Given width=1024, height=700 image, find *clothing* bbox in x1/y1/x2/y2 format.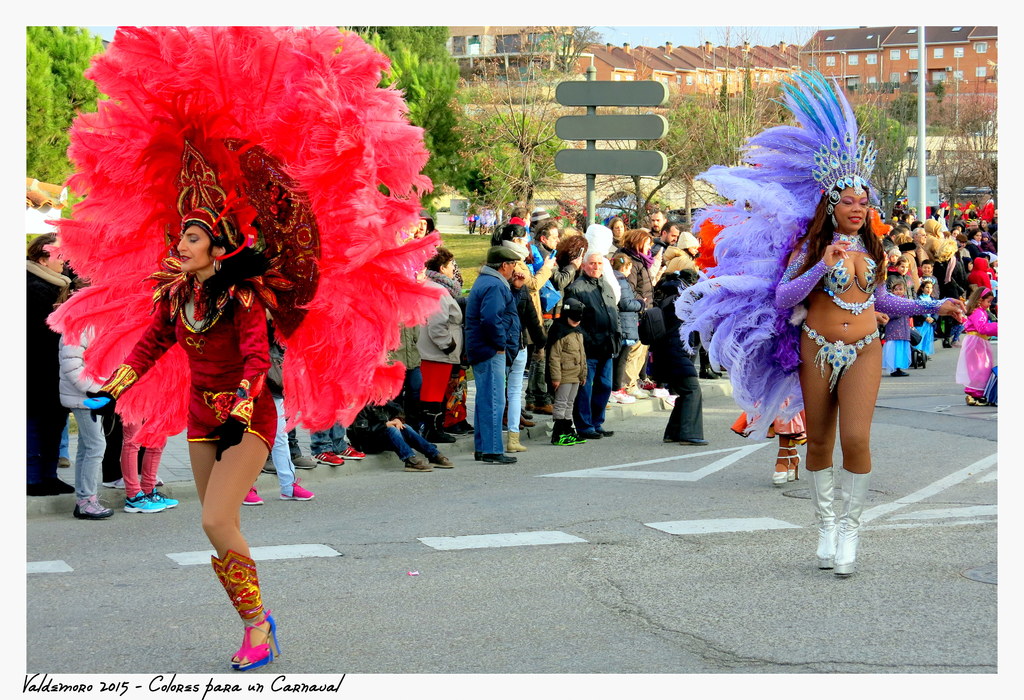
102/412/149/484.
